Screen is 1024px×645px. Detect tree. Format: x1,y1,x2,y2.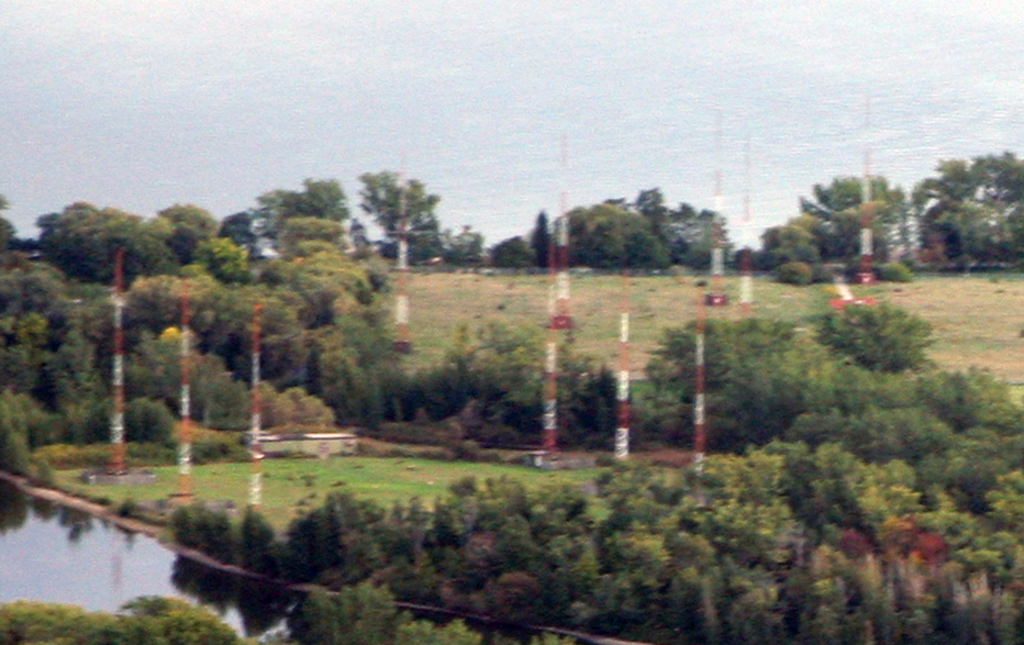
68,231,177,286.
